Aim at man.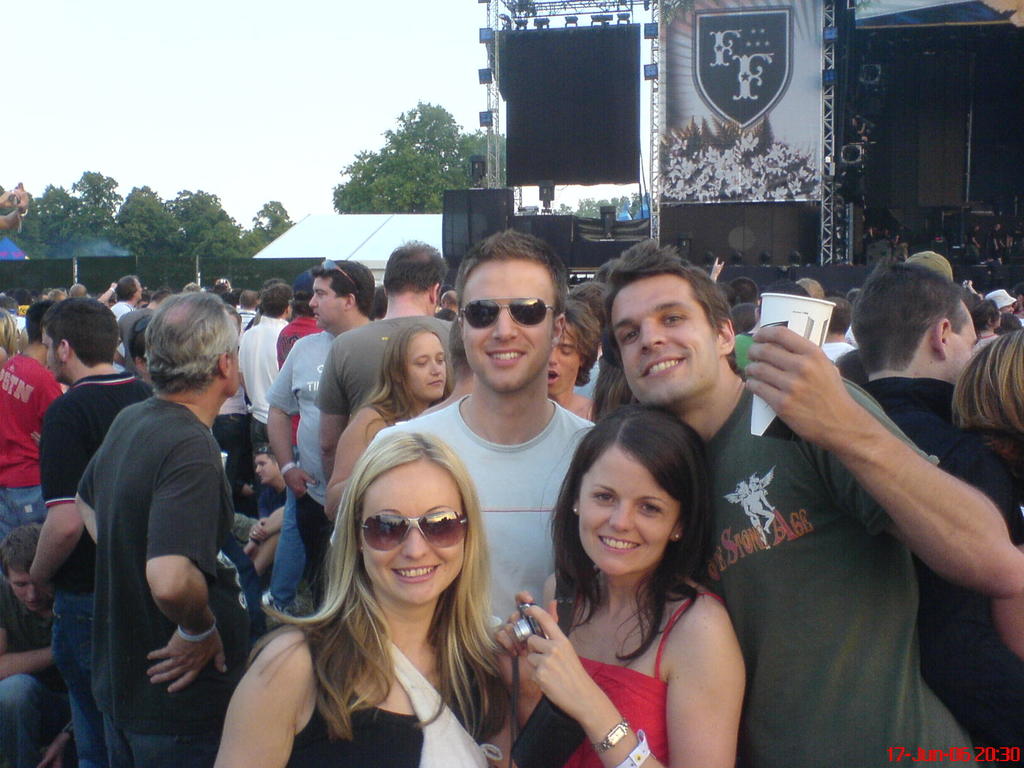
Aimed at x1=24 y1=291 x2=156 y2=767.
